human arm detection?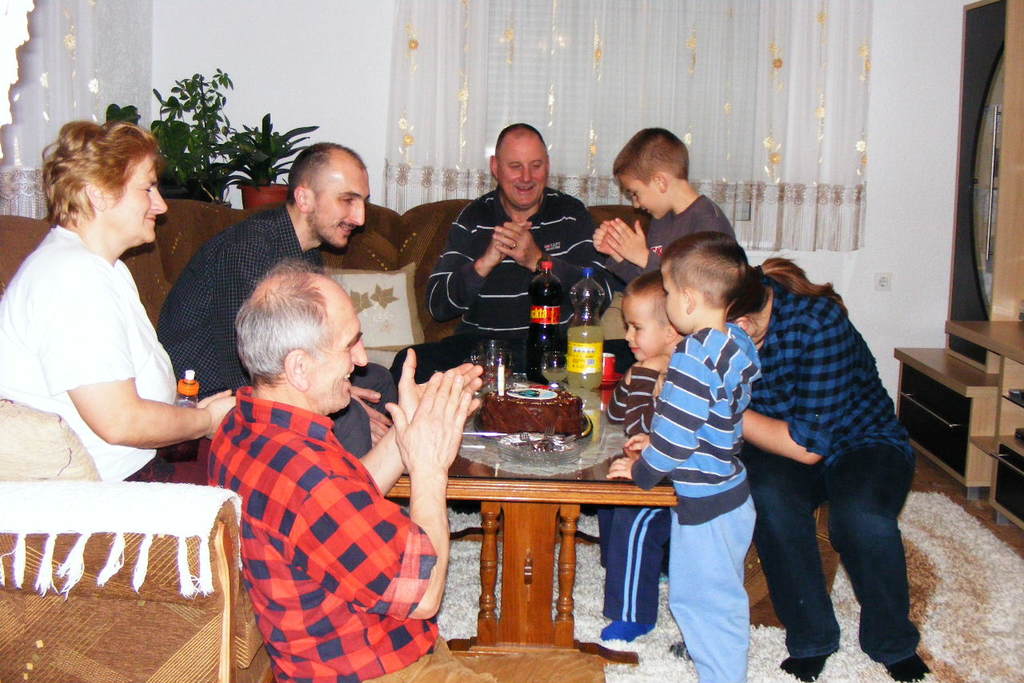
region(424, 218, 533, 324)
